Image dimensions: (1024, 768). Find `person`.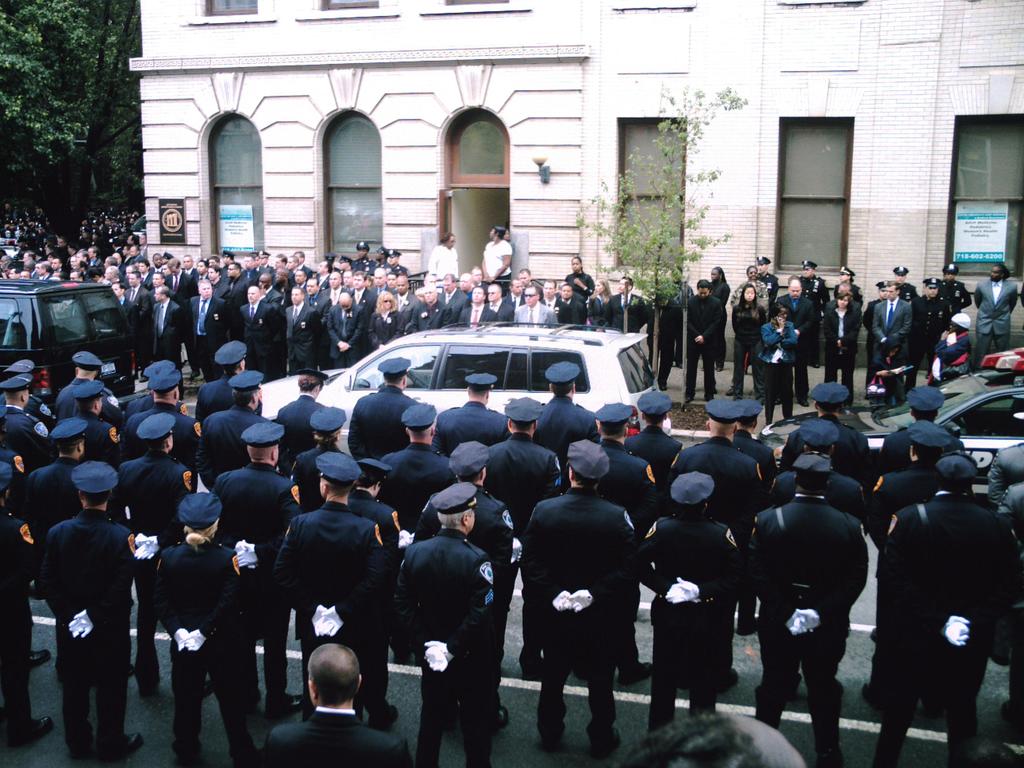
481 227 515 292.
